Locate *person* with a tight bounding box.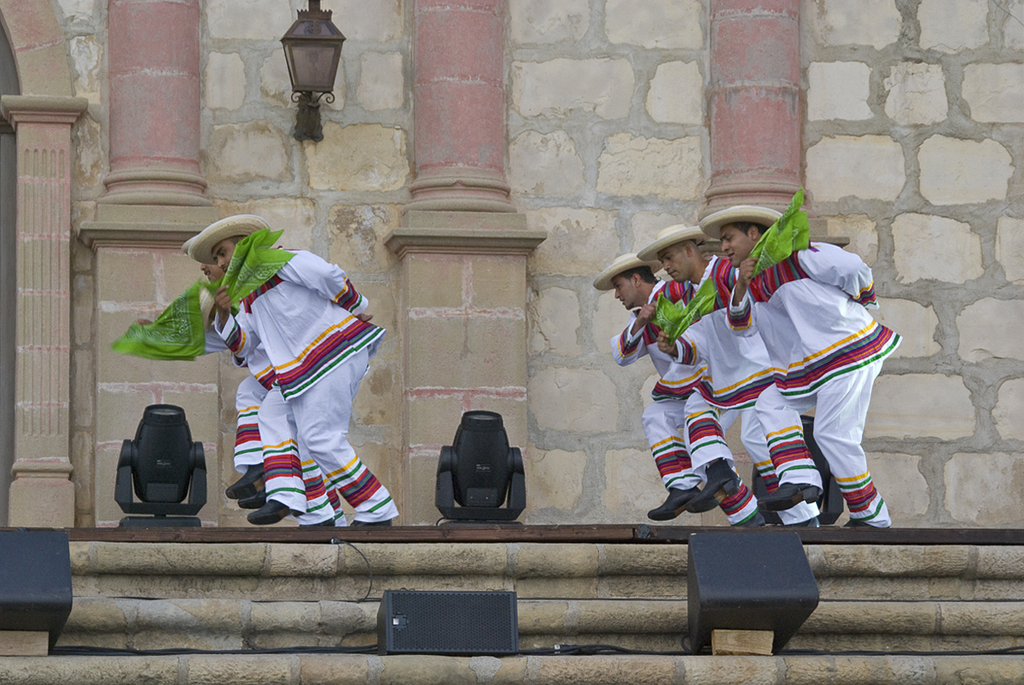
<box>194,253,265,510</box>.
